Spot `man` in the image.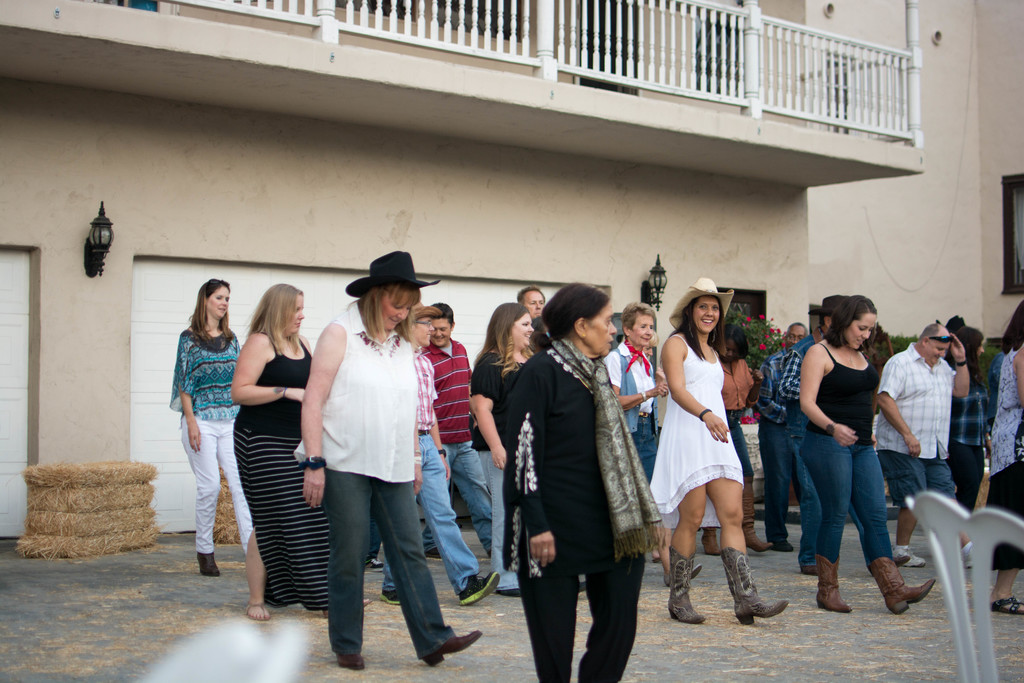
`man` found at (781,293,854,572).
